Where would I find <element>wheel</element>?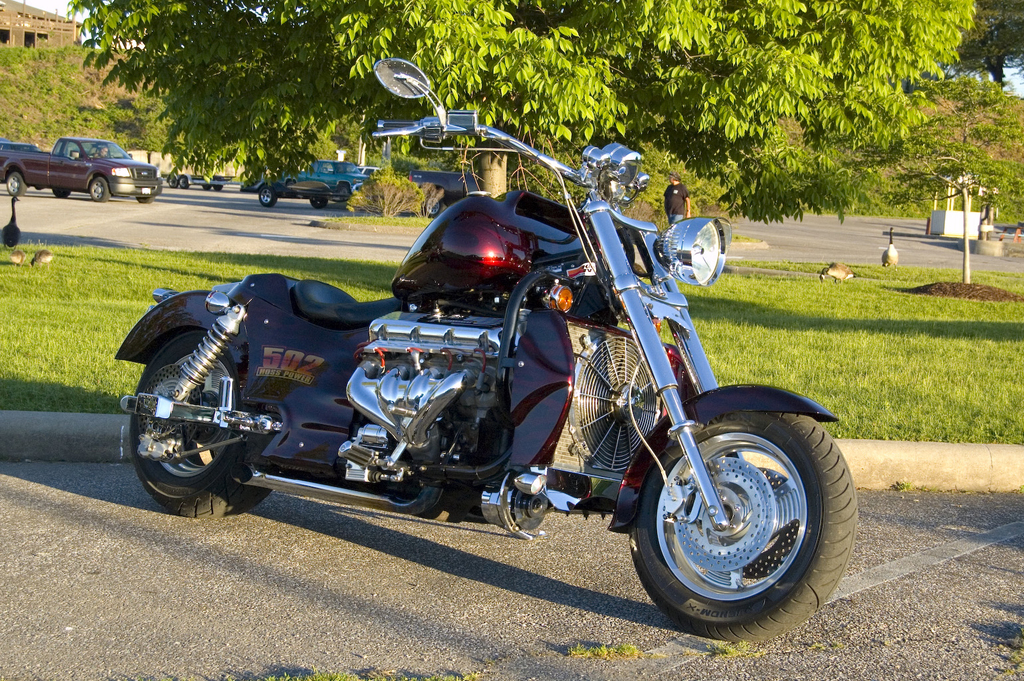
At box=[643, 406, 846, 630].
